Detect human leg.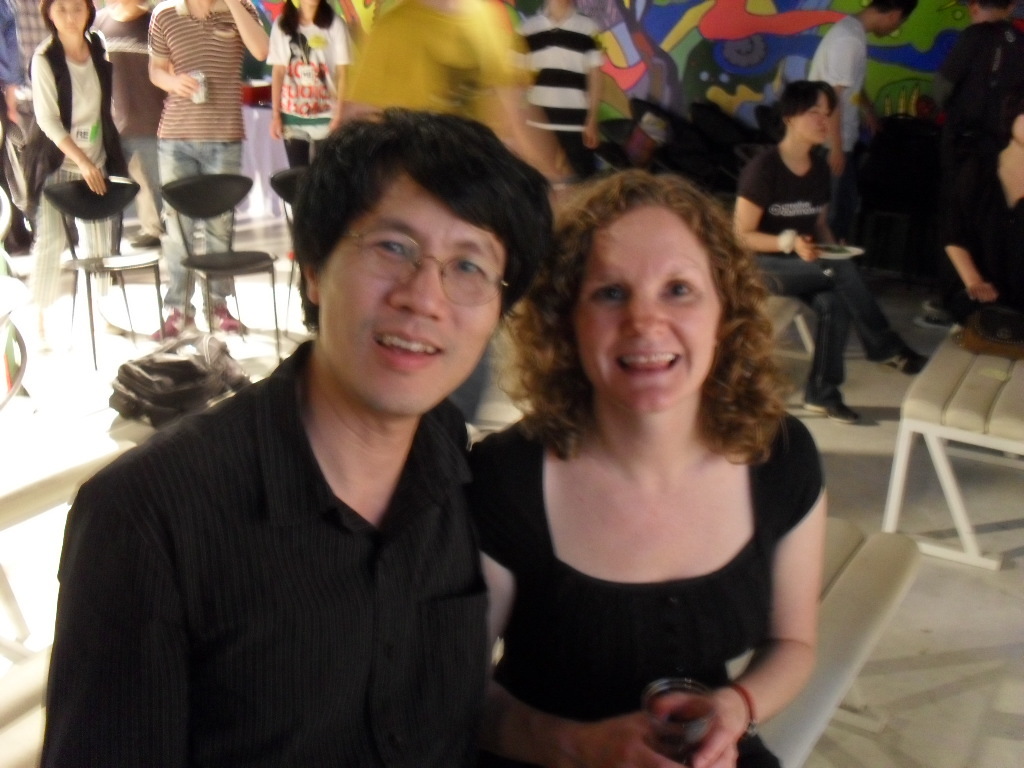
Detected at x1=199 y1=136 x2=245 y2=329.
